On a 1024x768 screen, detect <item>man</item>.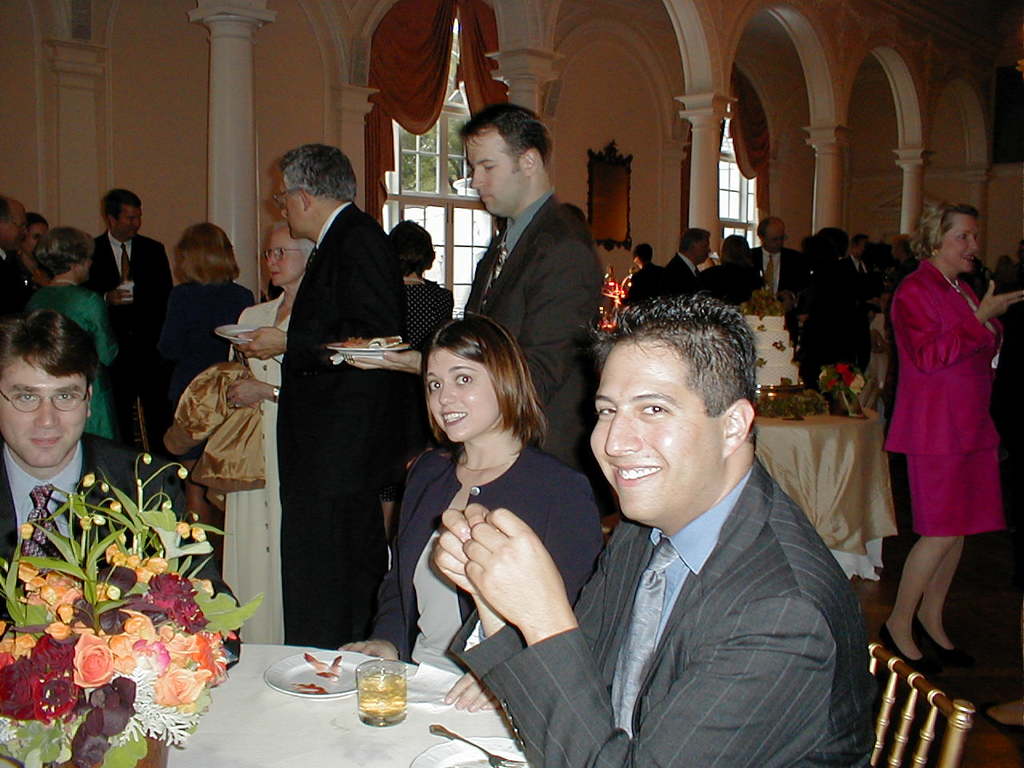
select_region(656, 232, 711, 298).
